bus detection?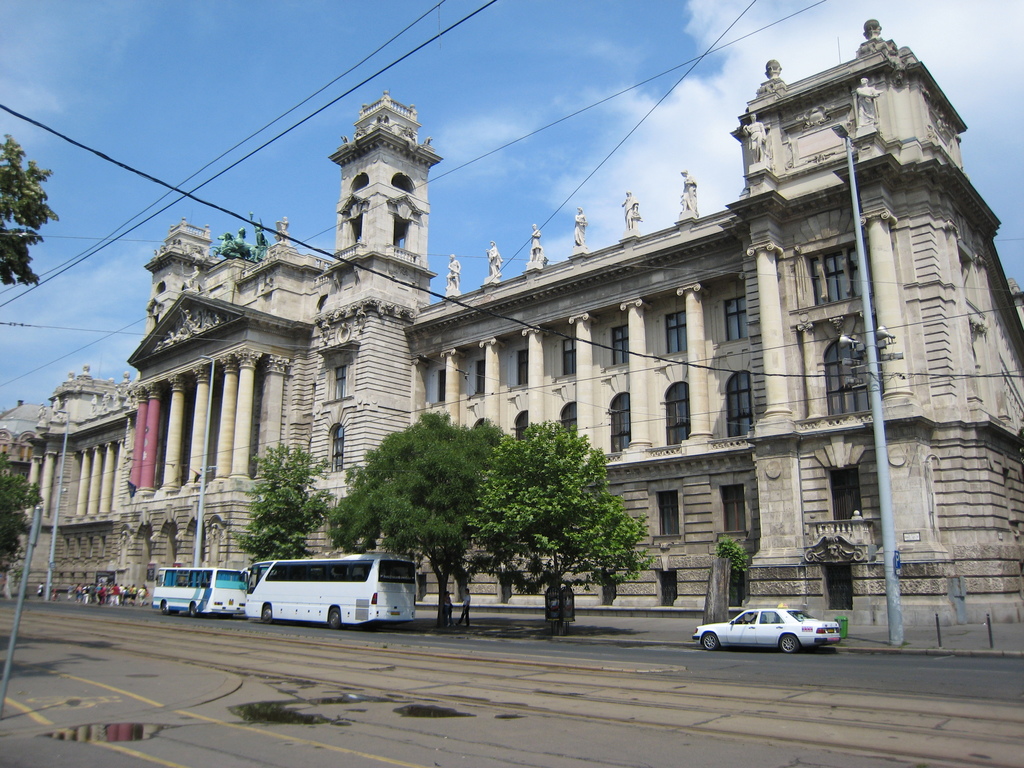
detection(245, 550, 417, 630)
